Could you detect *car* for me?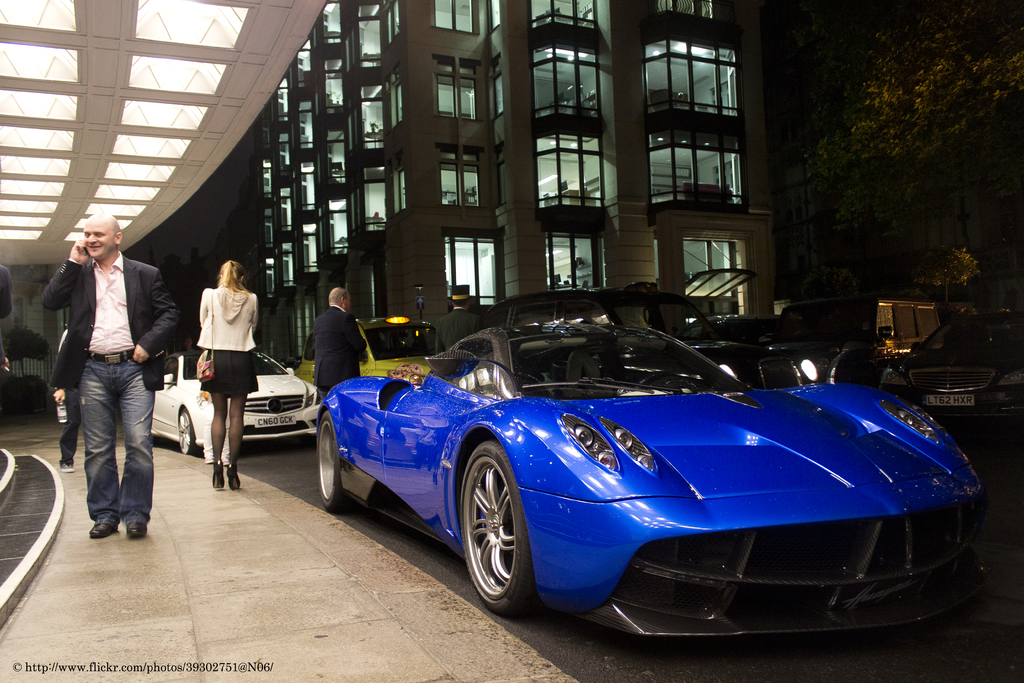
Detection result: box(476, 279, 830, 391).
